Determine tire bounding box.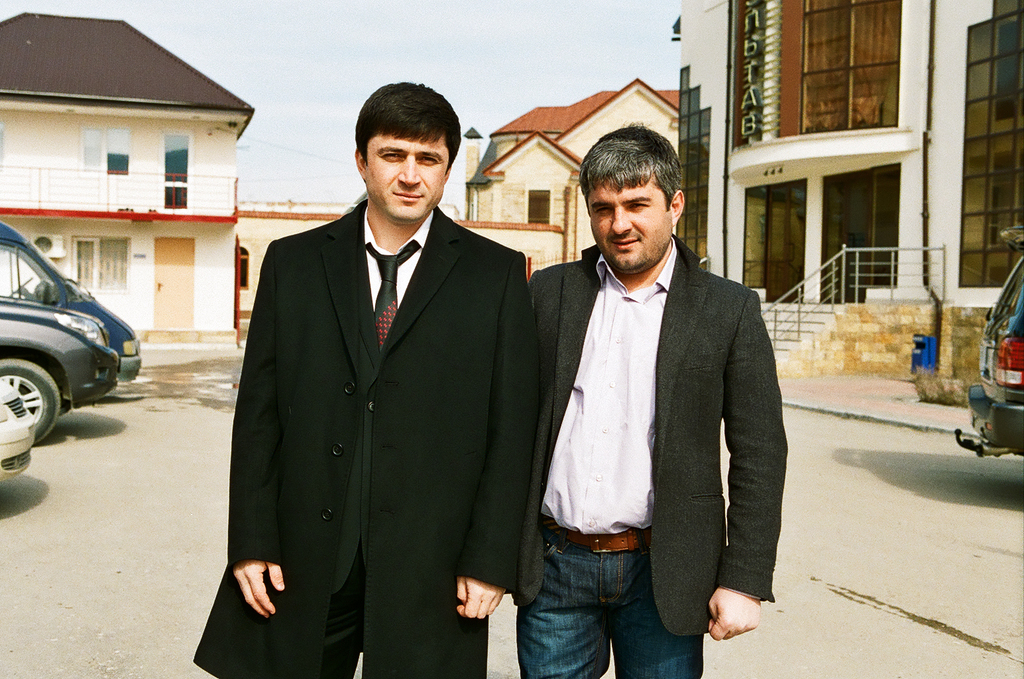
Determined: <region>0, 359, 56, 465</region>.
